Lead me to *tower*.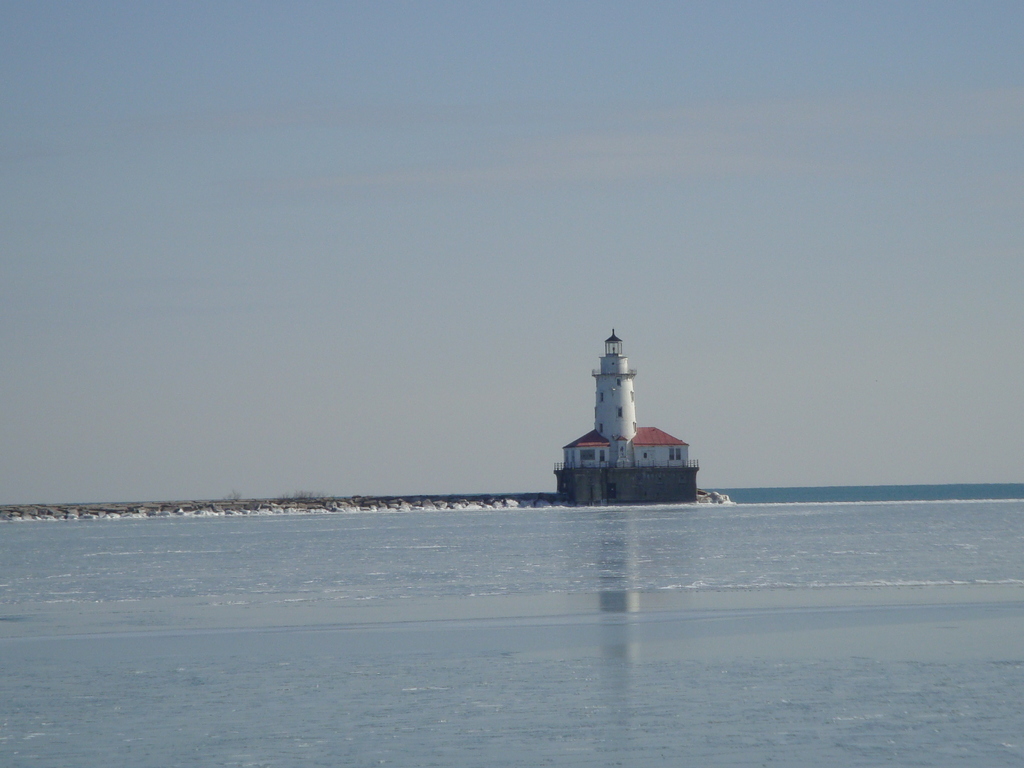
Lead to <bbox>590, 326, 638, 469</bbox>.
